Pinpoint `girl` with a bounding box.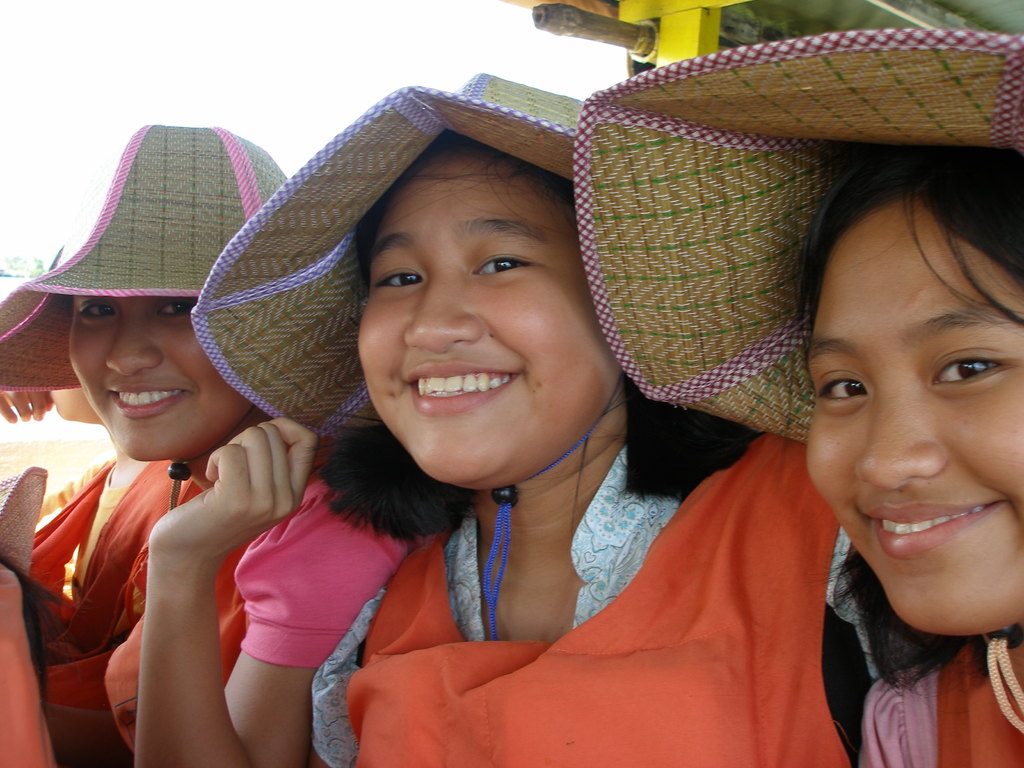
<region>588, 26, 1023, 767</region>.
